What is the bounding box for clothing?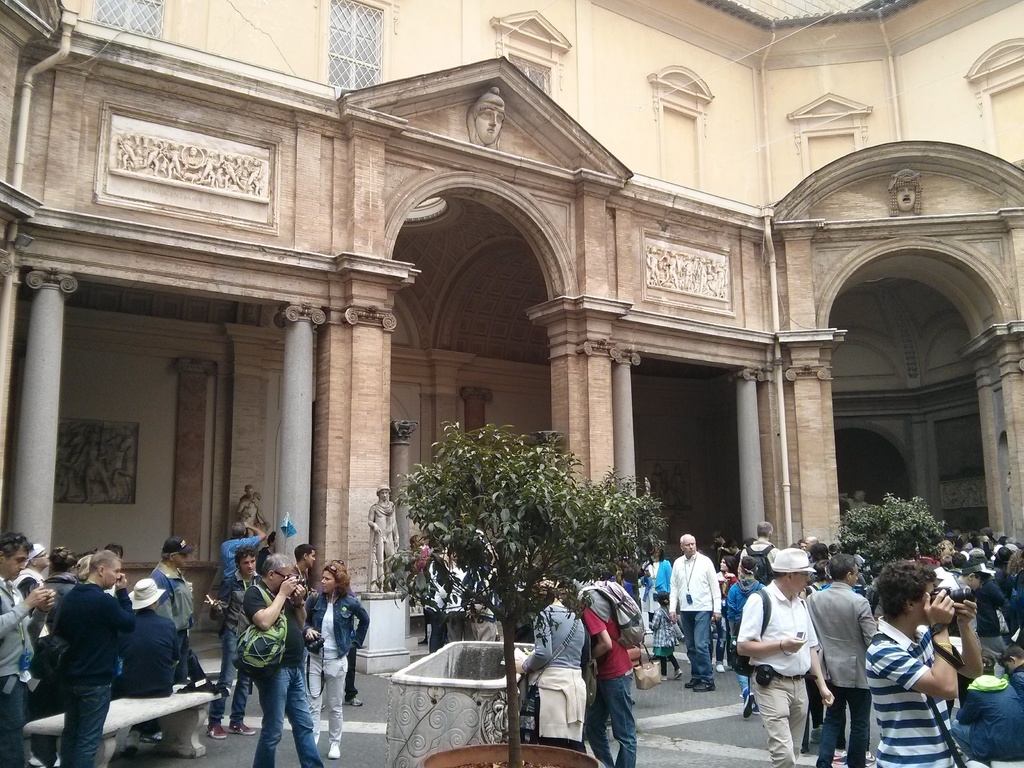
473/575/504/637.
